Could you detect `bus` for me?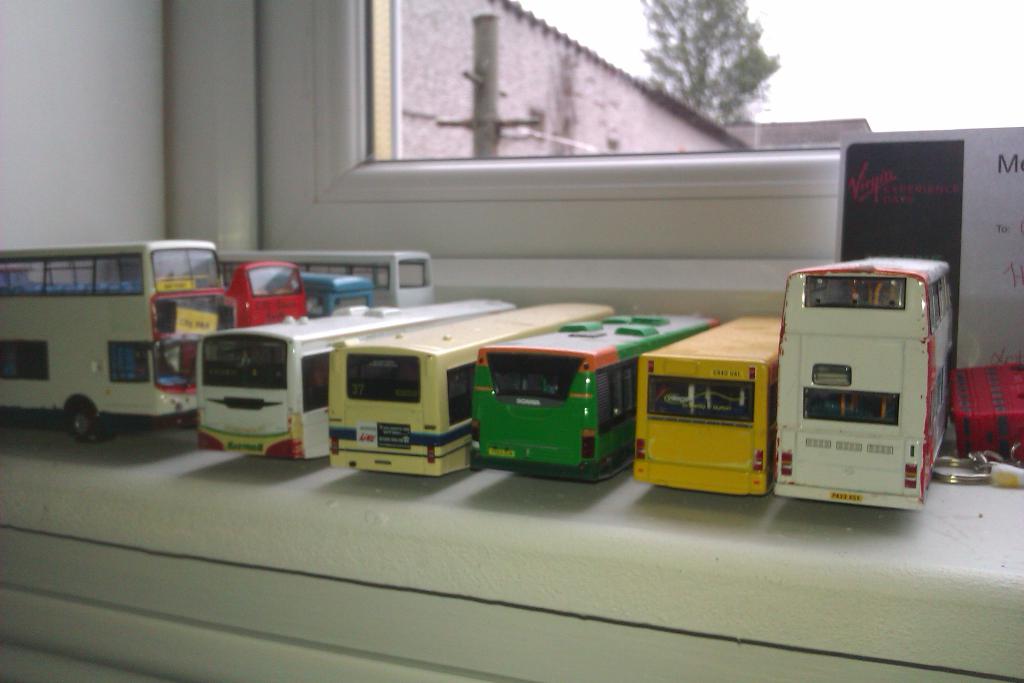
Detection result: bbox=(632, 312, 781, 500).
